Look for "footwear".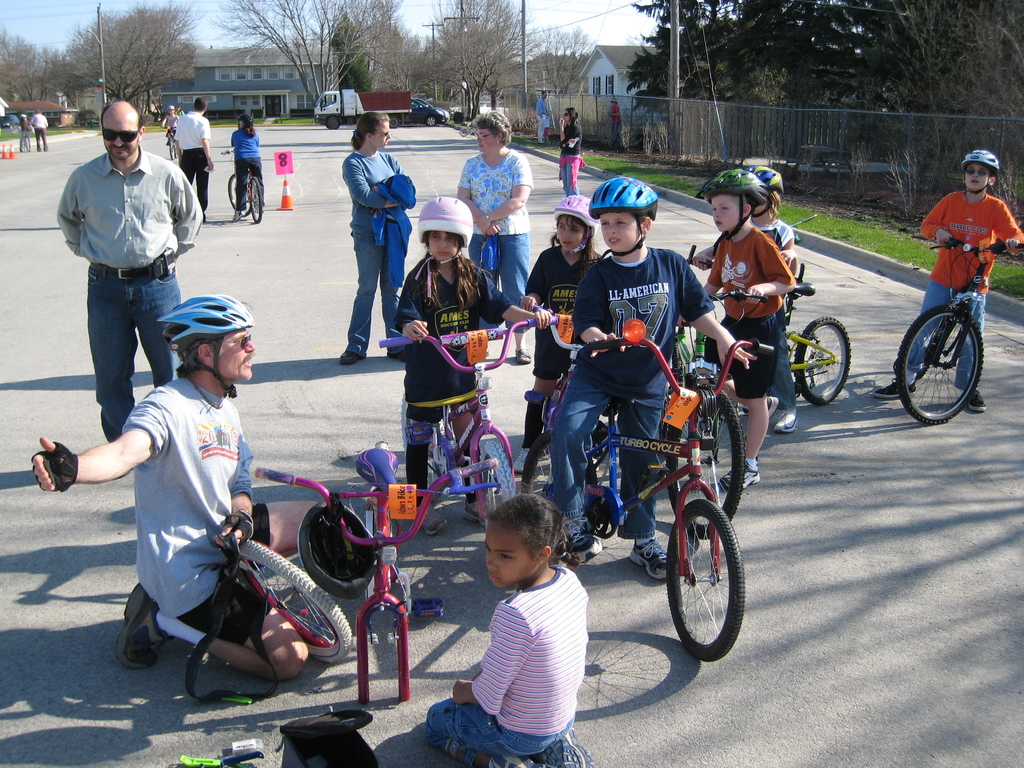
Found: <region>874, 379, 916, 396</region>.
